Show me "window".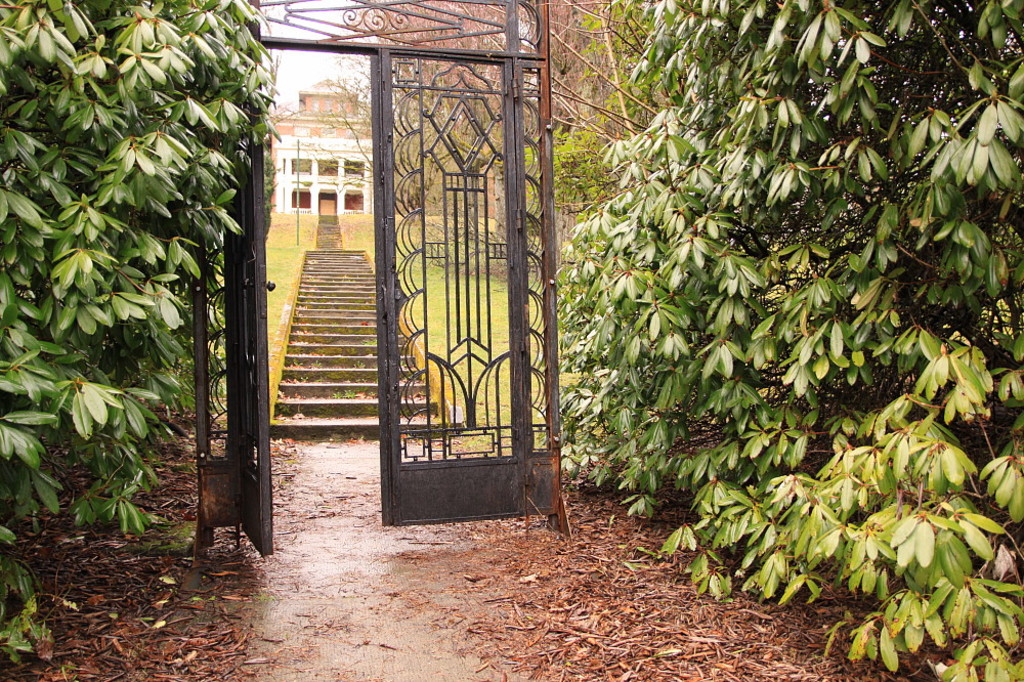
"window" is here: Rect(287, 159, 312, 175).
